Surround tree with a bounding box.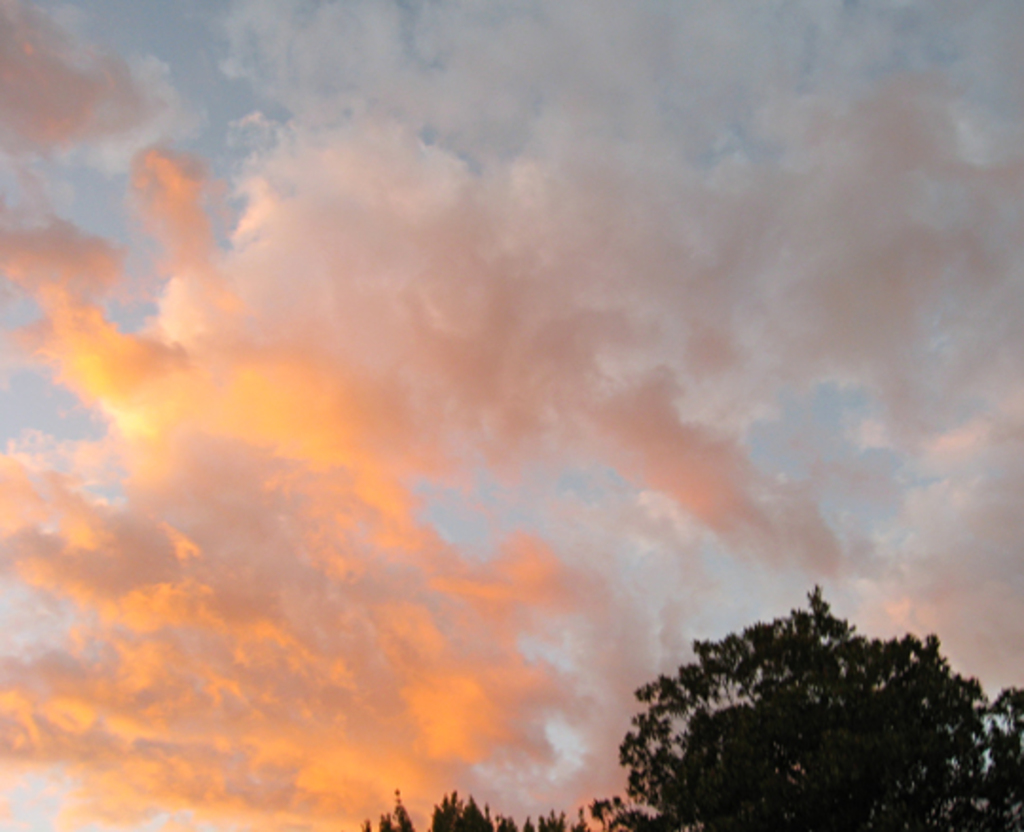
bbox=[360, 787, 588, 830].
